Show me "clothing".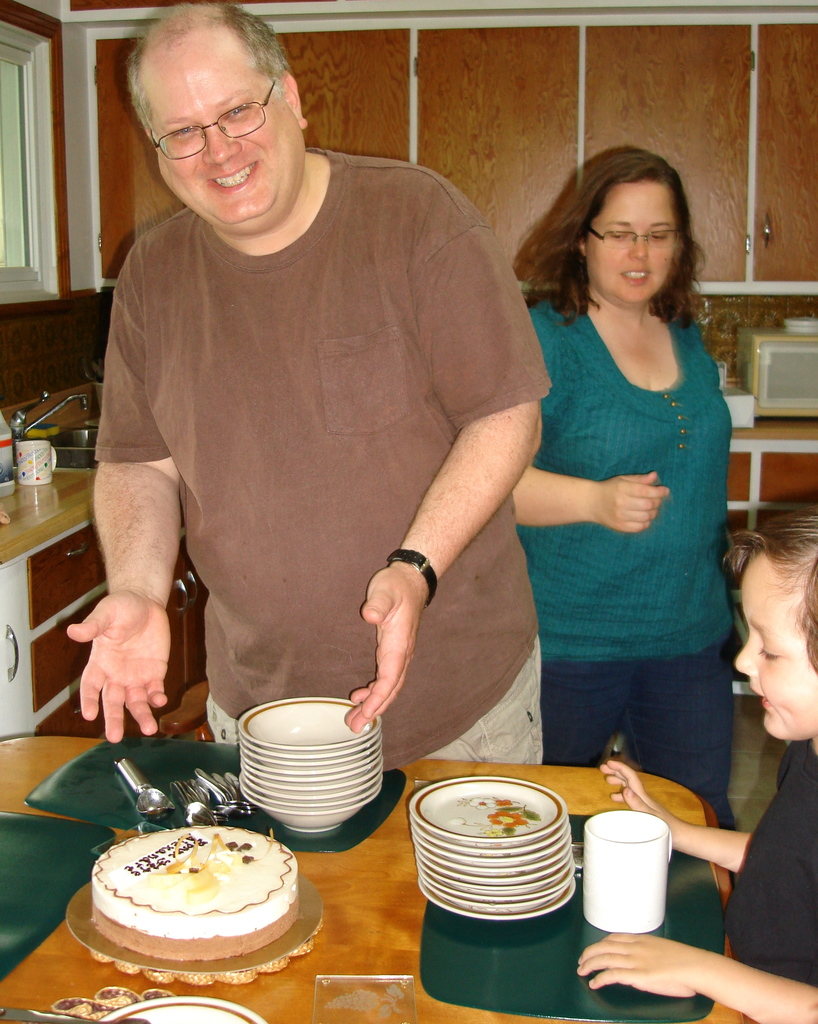
"clothing" is here: select_region(713, 746, 817, 994).
